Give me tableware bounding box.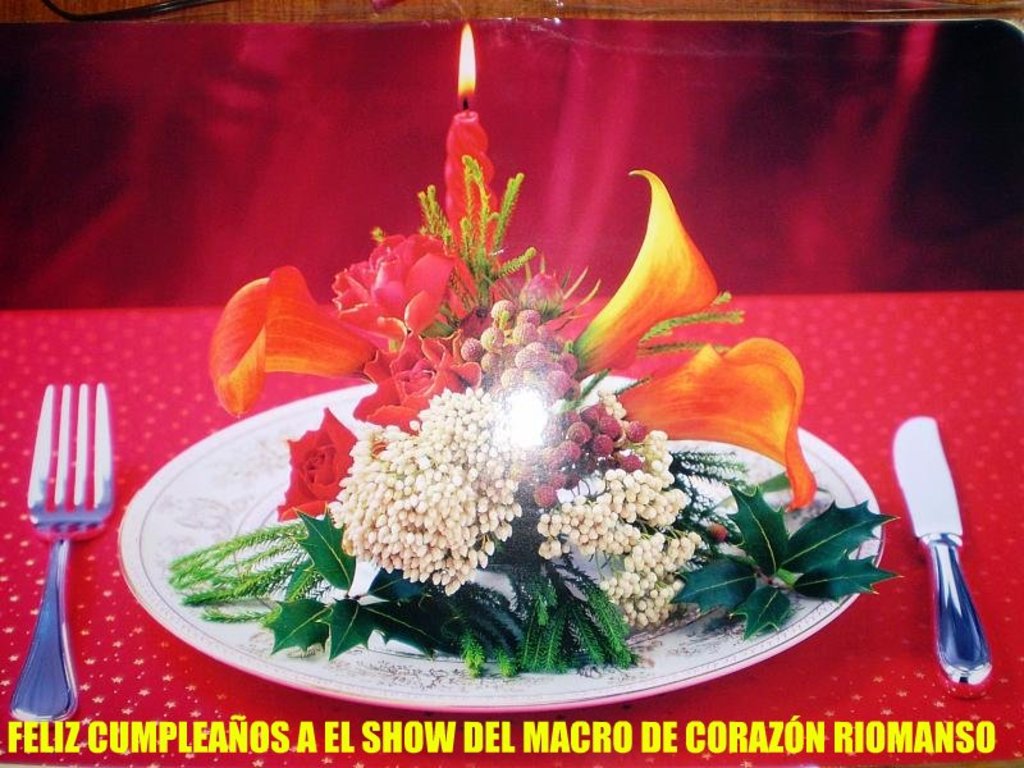
{"left": 129, "top": 118, "right": 876, "bottom": 716}.
